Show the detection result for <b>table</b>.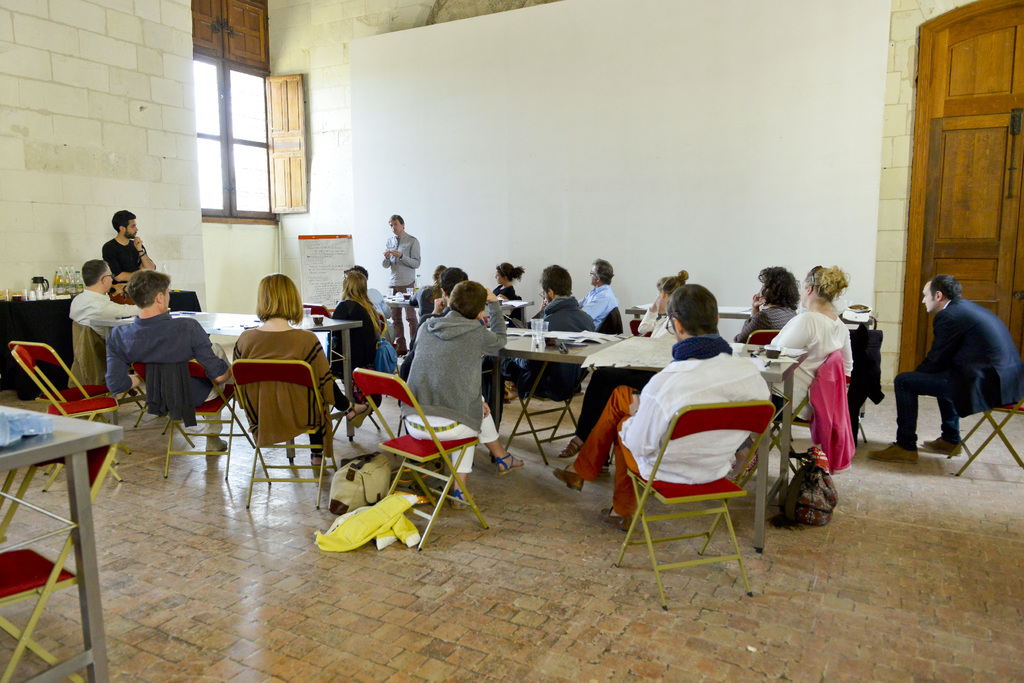
<bbox>1, 357, 123, 650</bbox>.
